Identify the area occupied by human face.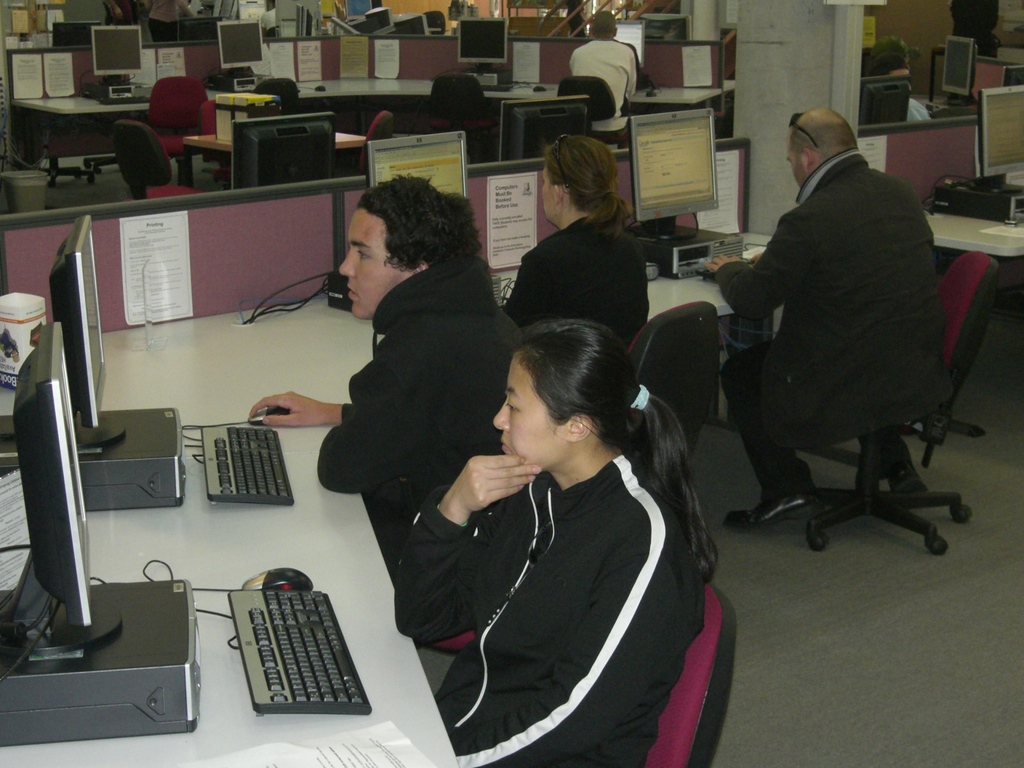
Area: {"x1": 537, "y1": 160, "x2": 561, "y2": 221}.
